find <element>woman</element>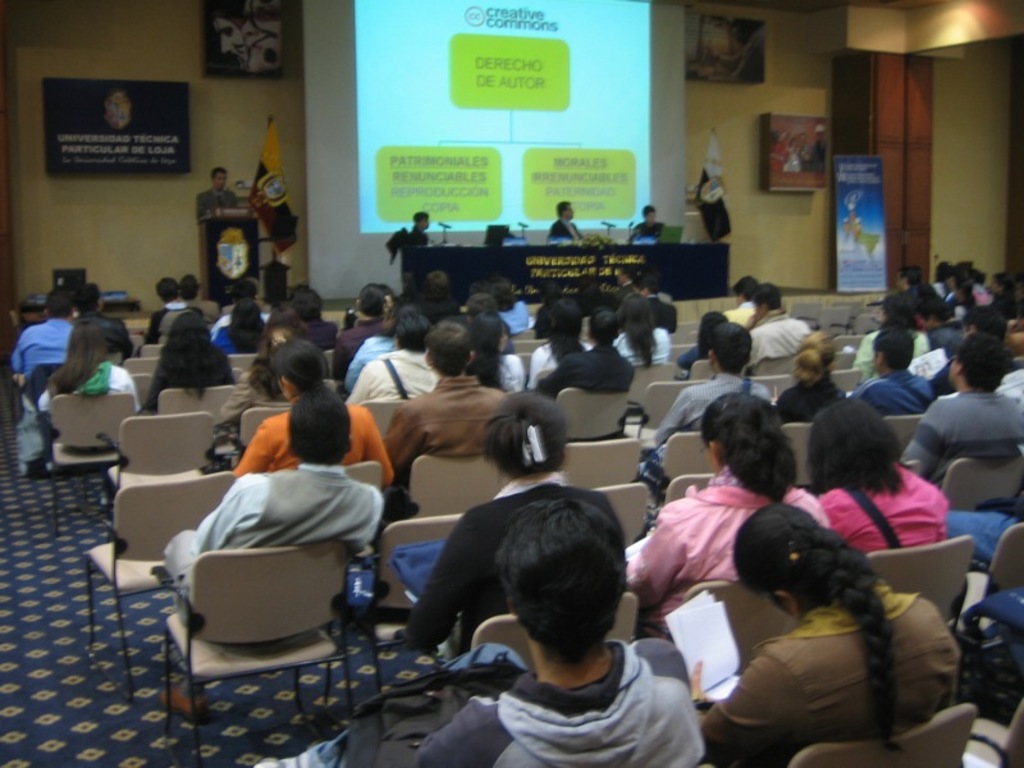
676/308/724/369
